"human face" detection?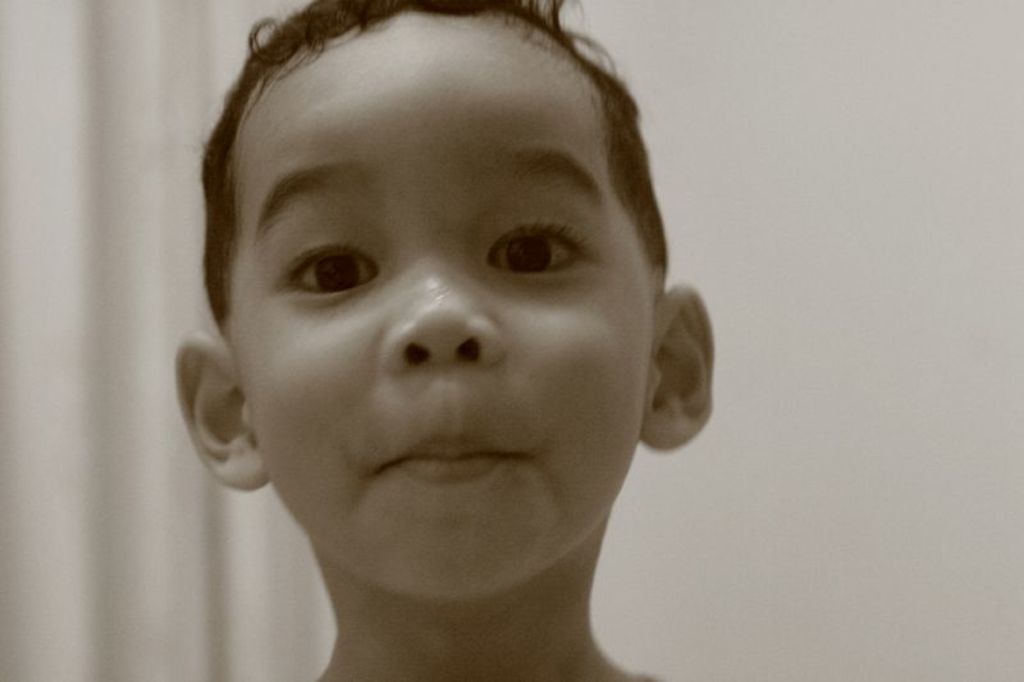
bbox=(232, 20, 654, 591)
